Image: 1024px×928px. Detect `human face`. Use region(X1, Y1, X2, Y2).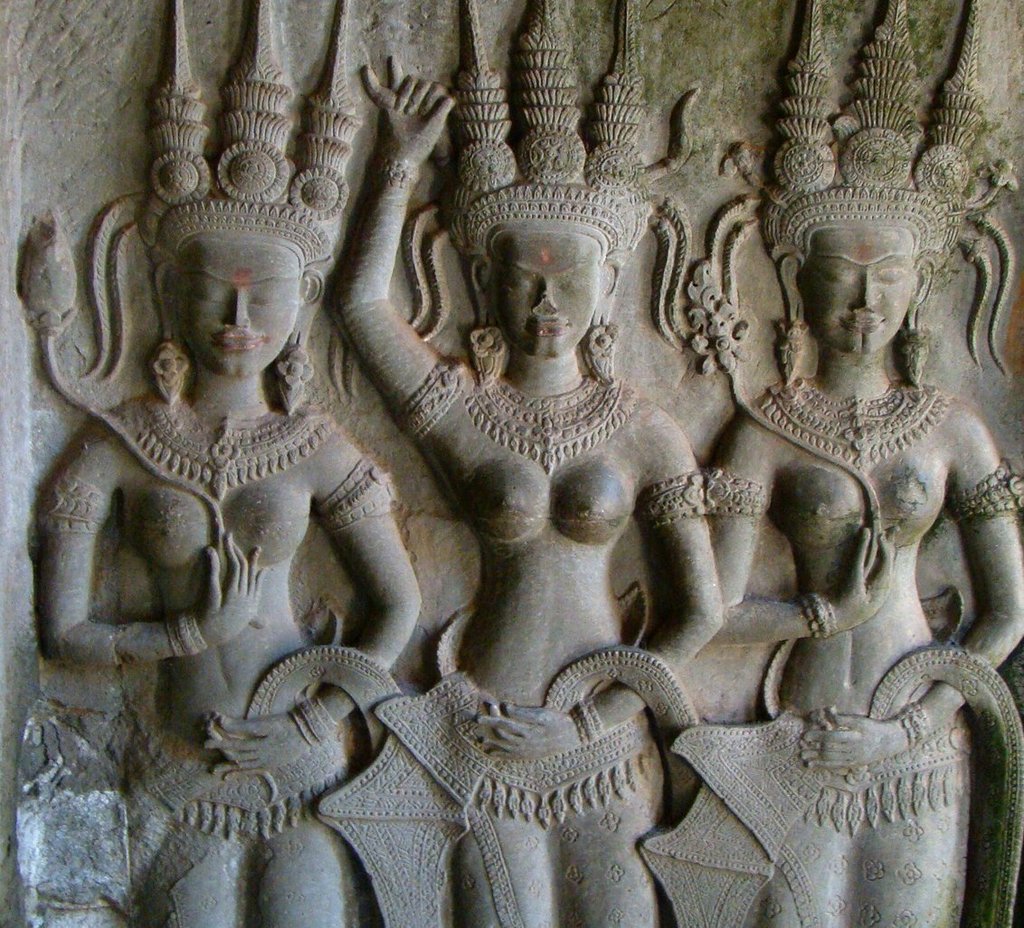
region(488, 247, 598, 358).
